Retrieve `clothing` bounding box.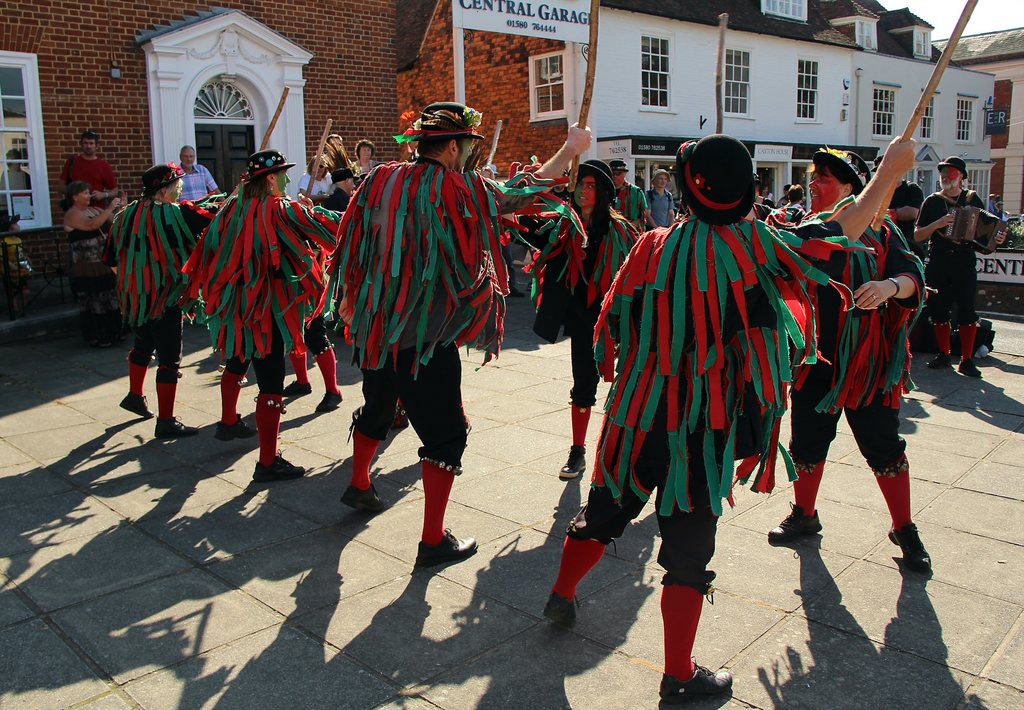
Bounding box: <bbox>255, 384, 285, 464</bbox>.
